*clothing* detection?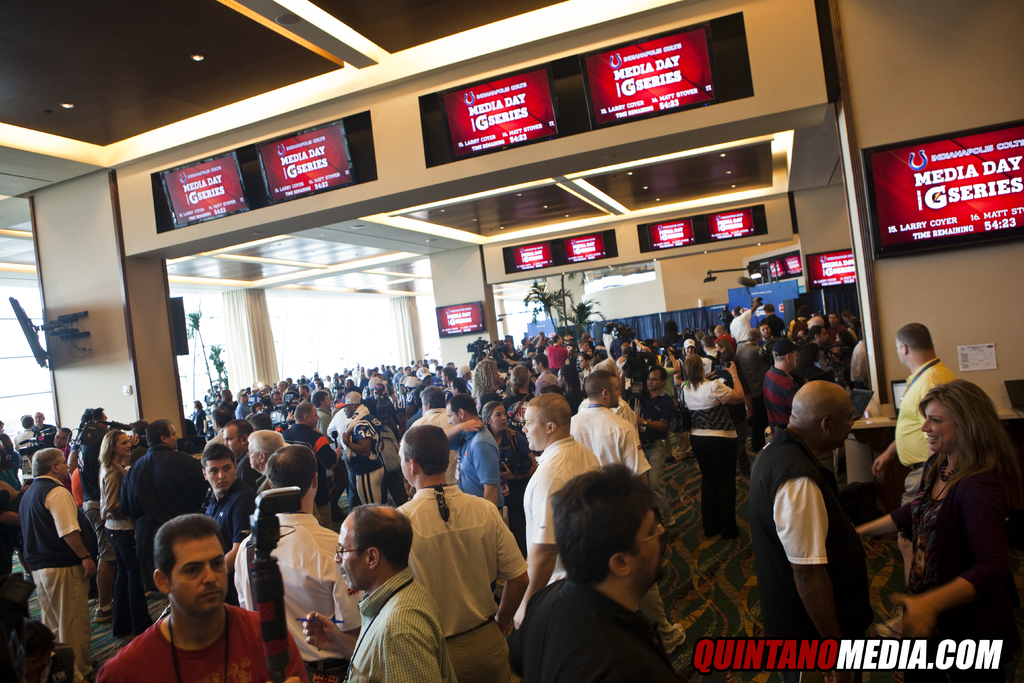
locate(404, 491, 532, 682)
